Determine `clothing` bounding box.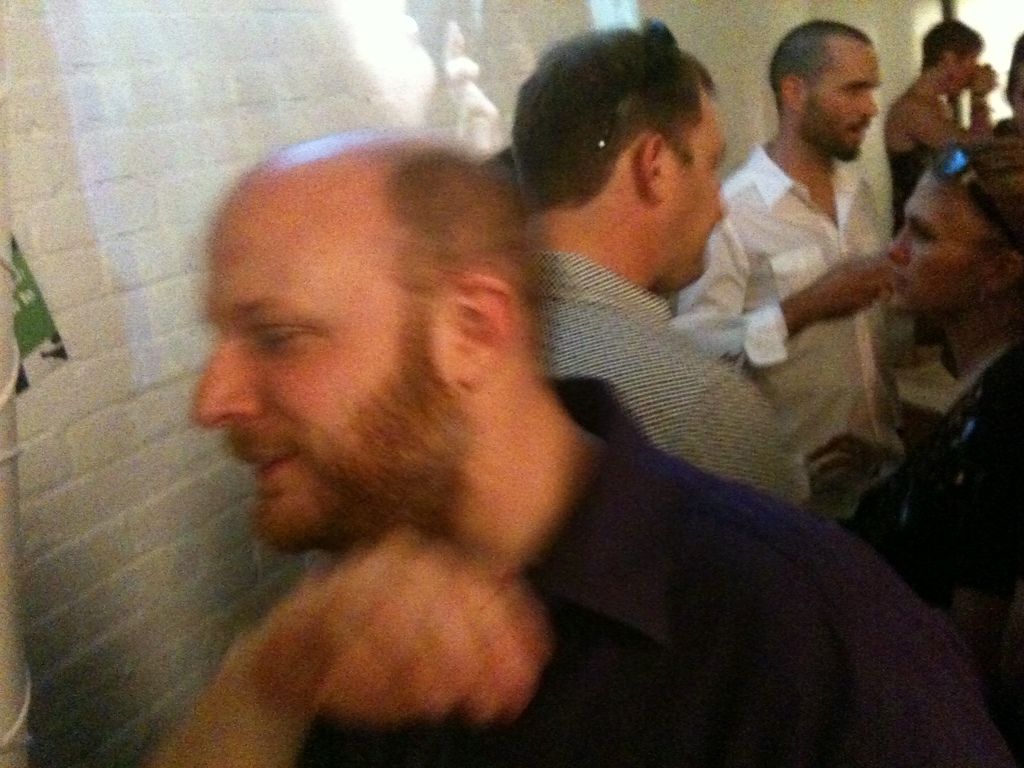
Determined: bbox(884, 138, 934, 230).
